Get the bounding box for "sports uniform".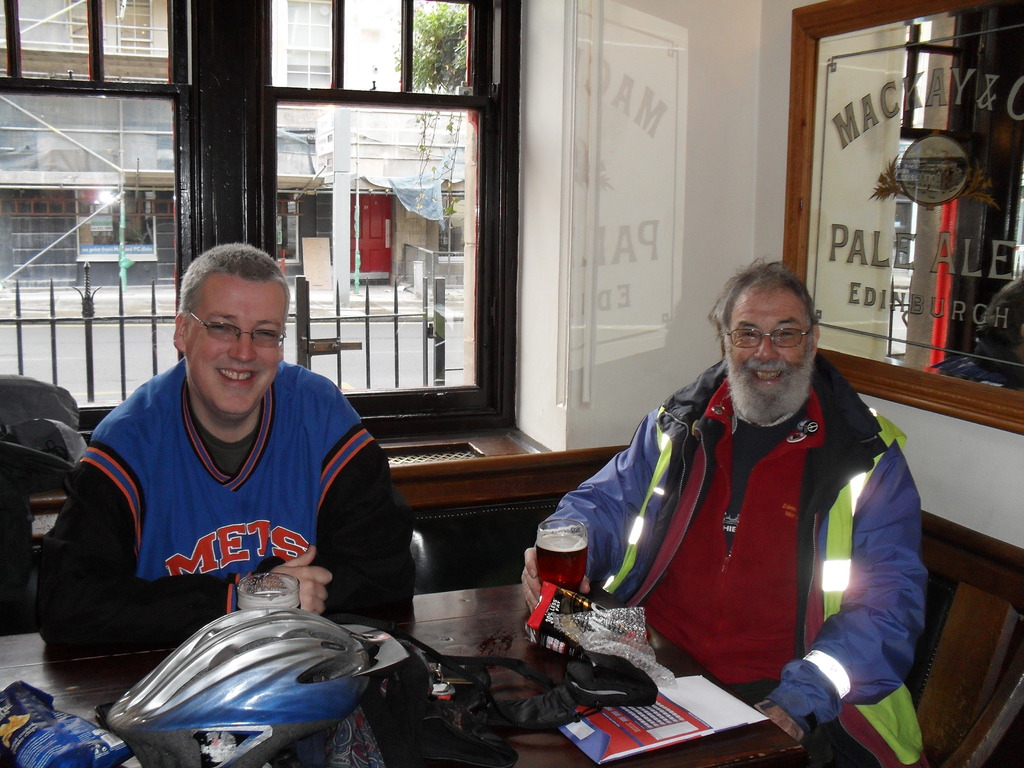
crop(538, 356, 932, 762).
